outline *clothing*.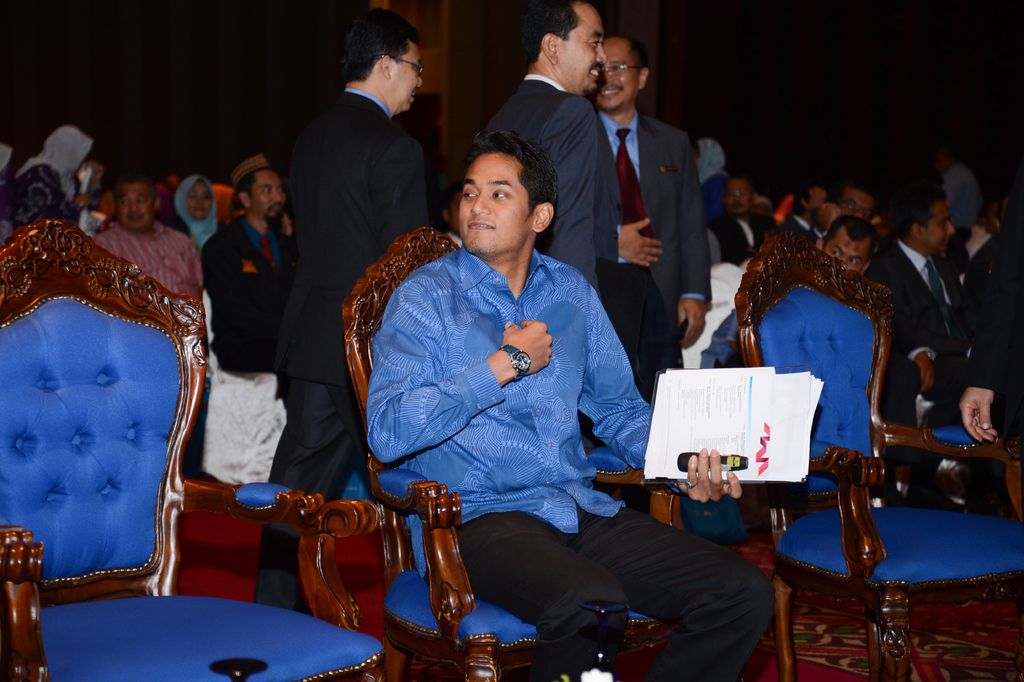
Outline: {"x1": 0, "y1": 125, "x2": 96, "y2": 233}.
